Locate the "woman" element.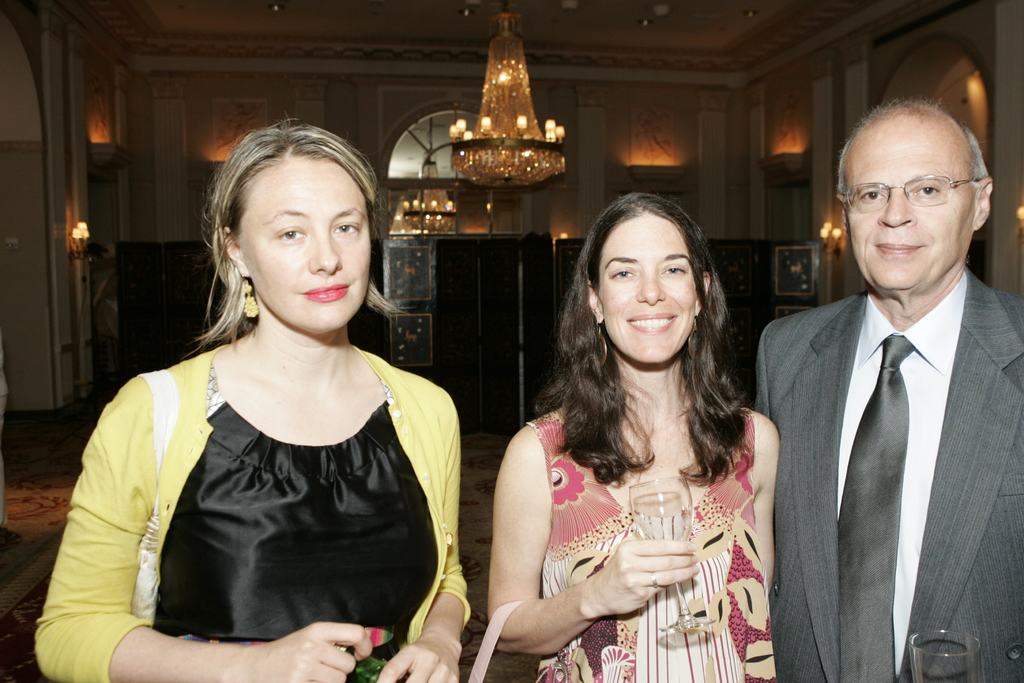
Element bbox: 484, 190, 777, 682.
